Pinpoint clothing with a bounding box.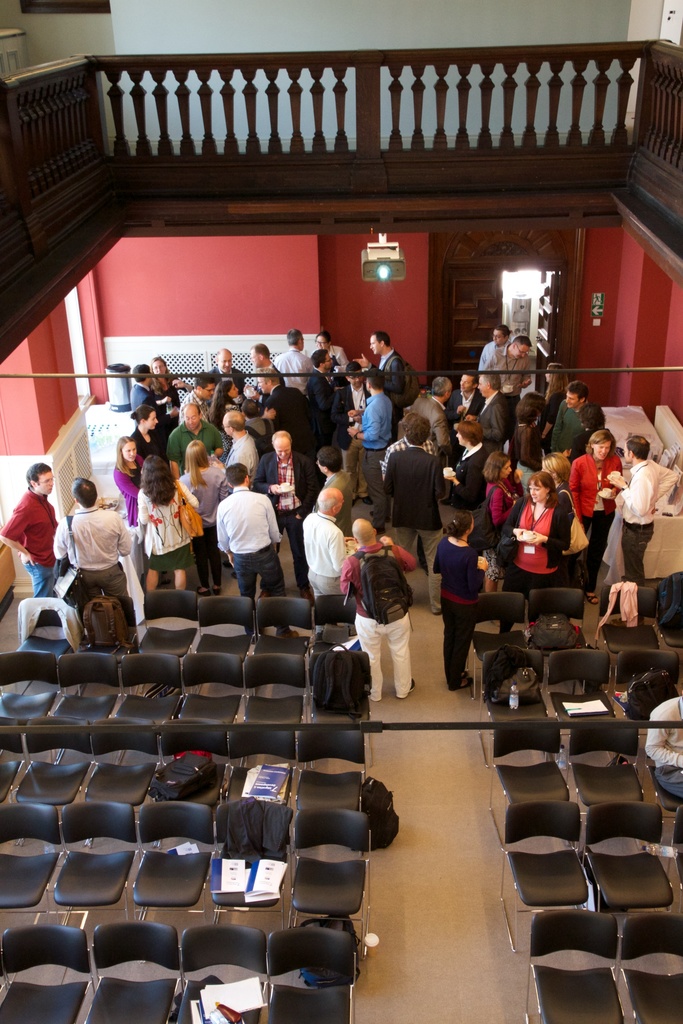
left=226, top=429, right=260, bottom=484.
